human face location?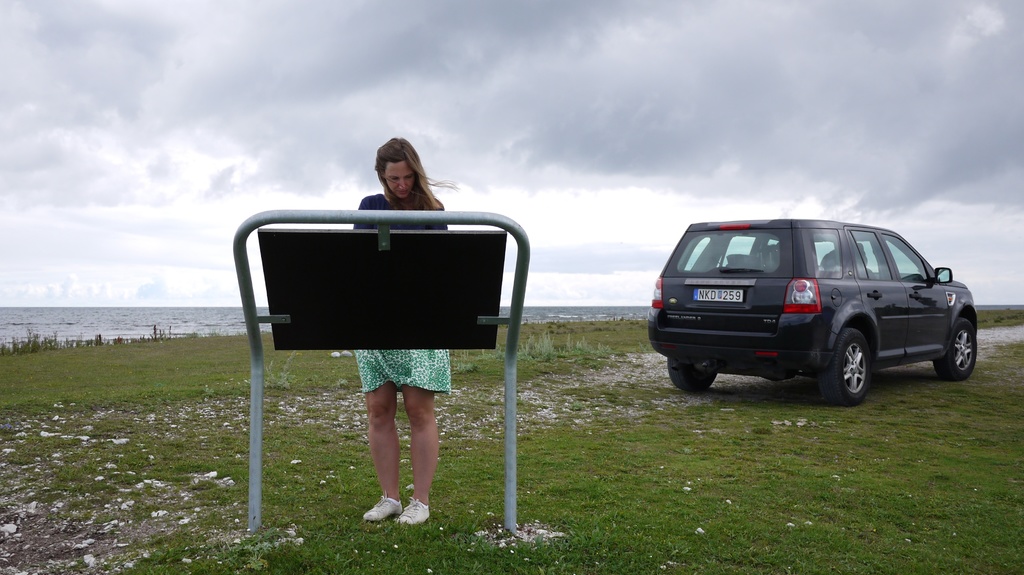
<box>385,158,419,198</box>
